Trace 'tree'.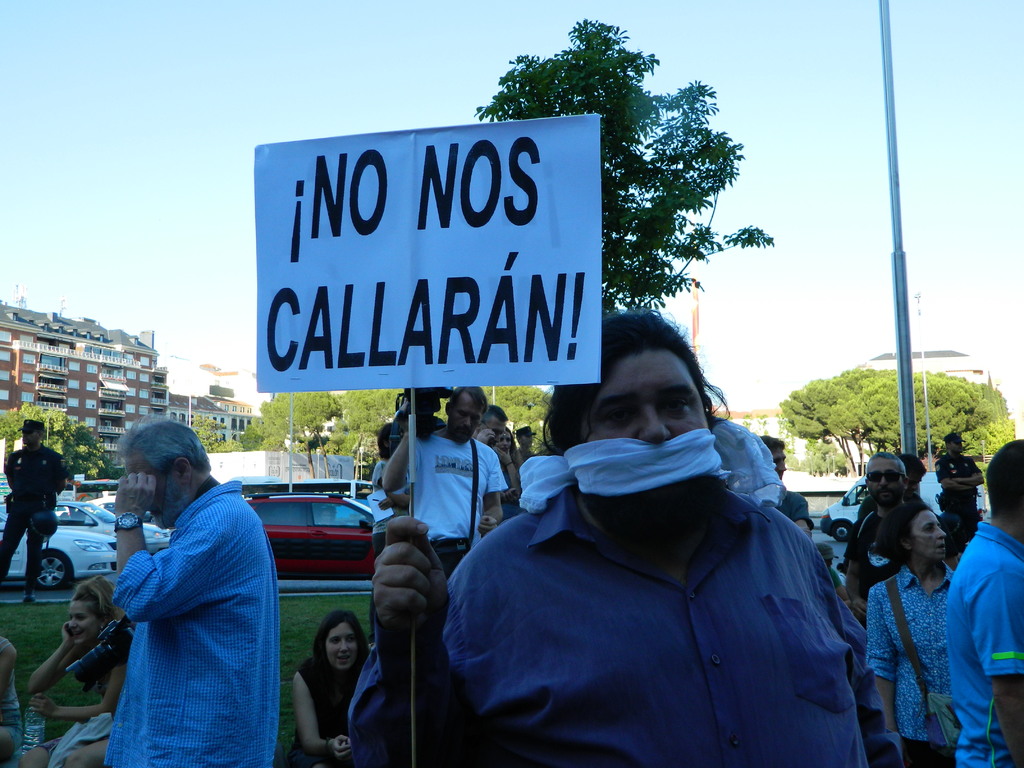
Traced to [186, 413, 227, 448].
